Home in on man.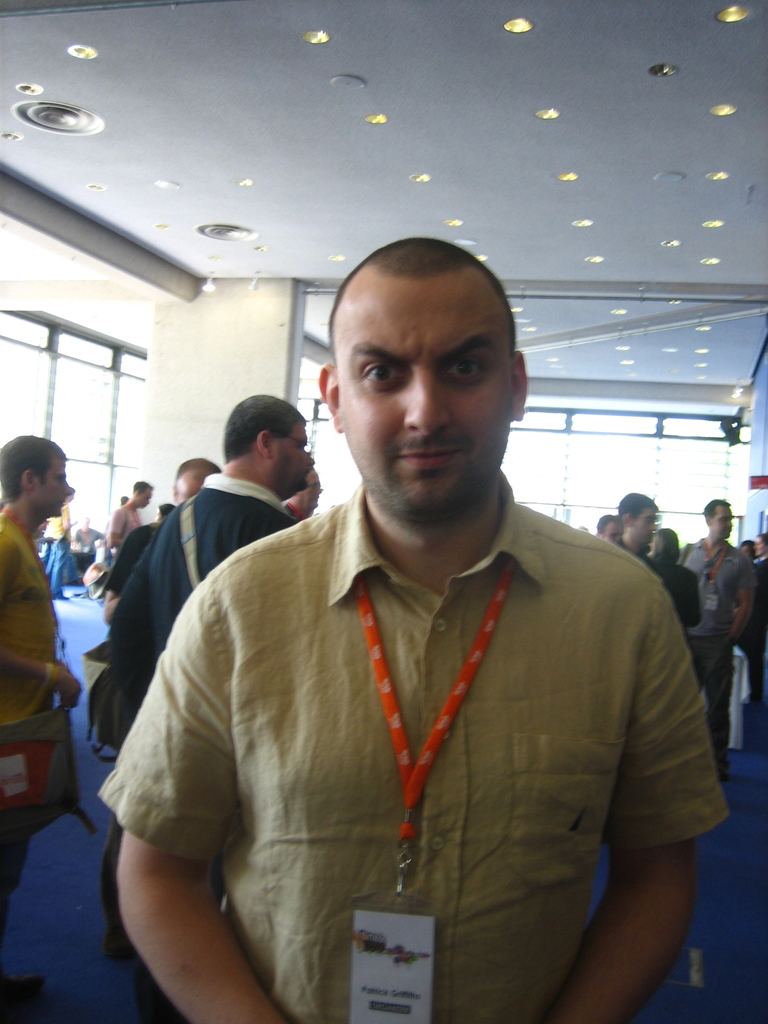
Homed in at detection(595, 512, 620, 547).
